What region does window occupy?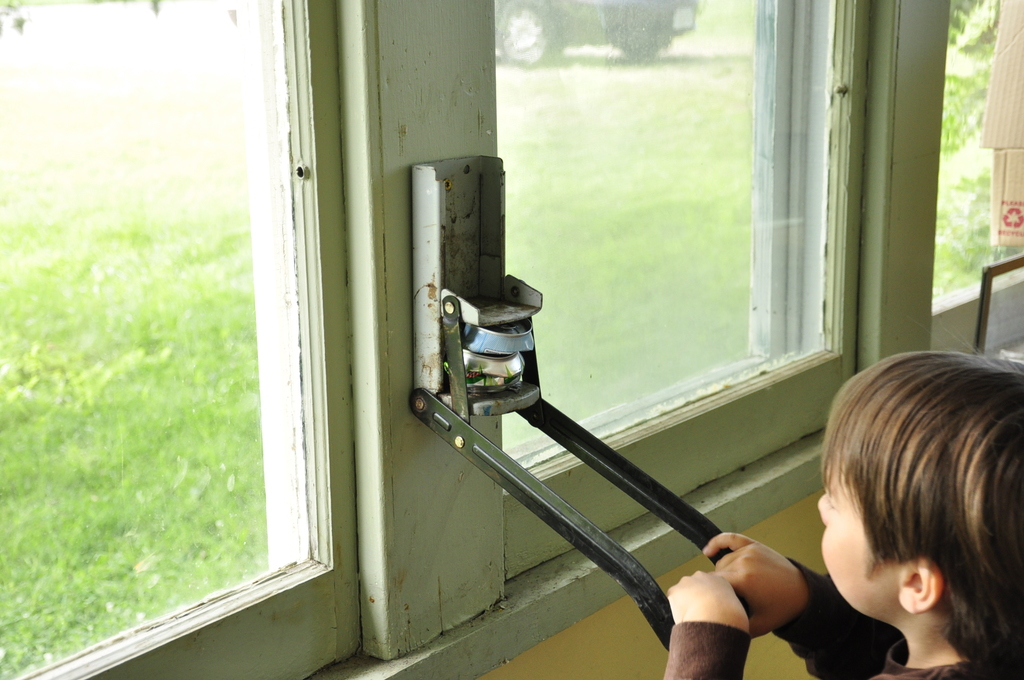
<box>0,0,880,679</box>.
